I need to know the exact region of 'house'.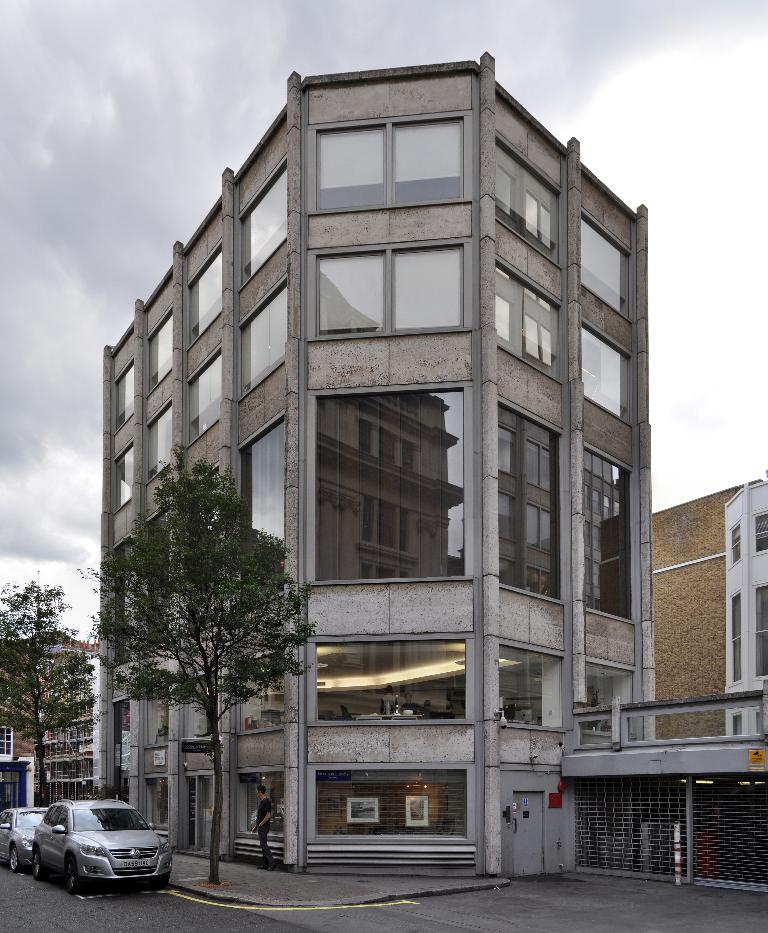
Region: locate(1, 610, 103, 811).
